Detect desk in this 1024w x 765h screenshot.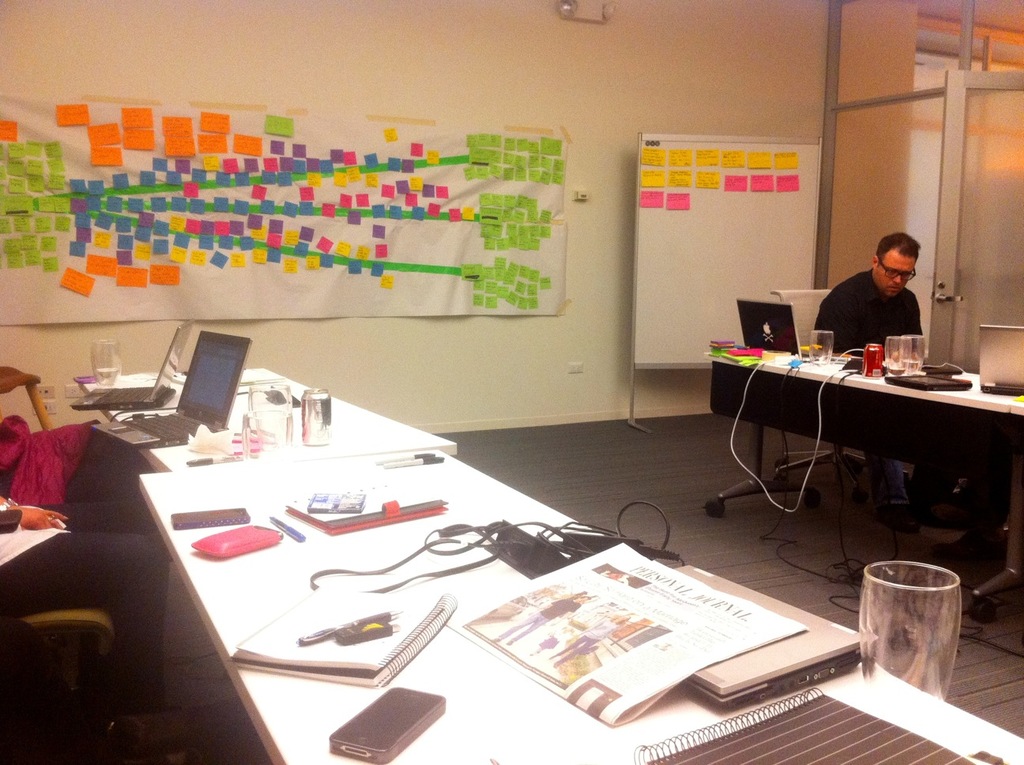
Detection: 135/446/1023/763.
